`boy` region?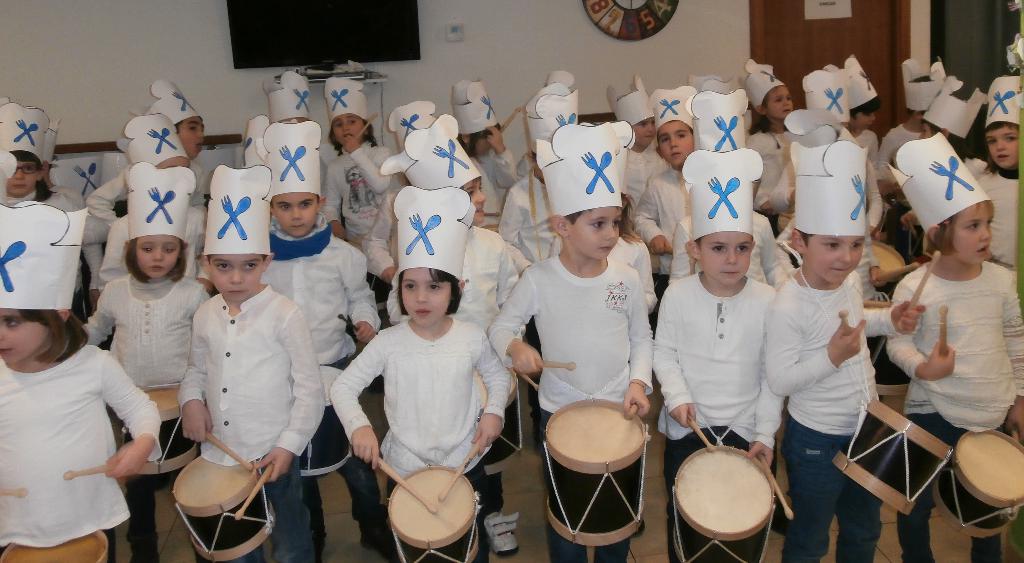
Rect(883, 56, 968, 192)
